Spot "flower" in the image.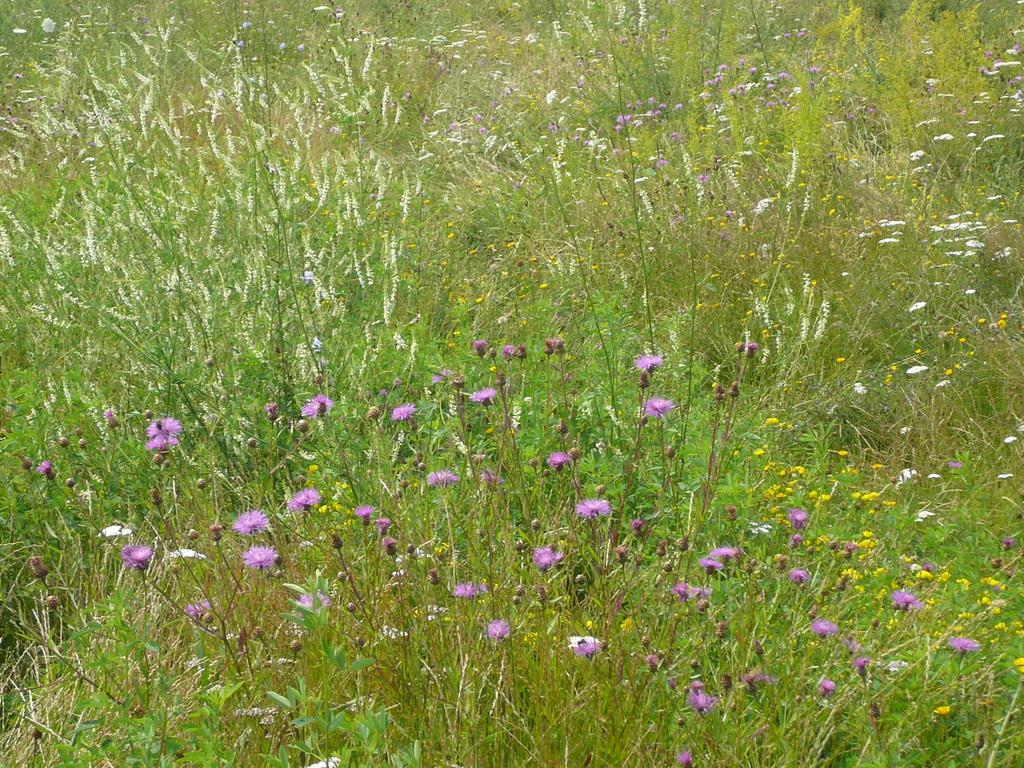
"flower" found at bbox=(836, 356, 847, 364).
